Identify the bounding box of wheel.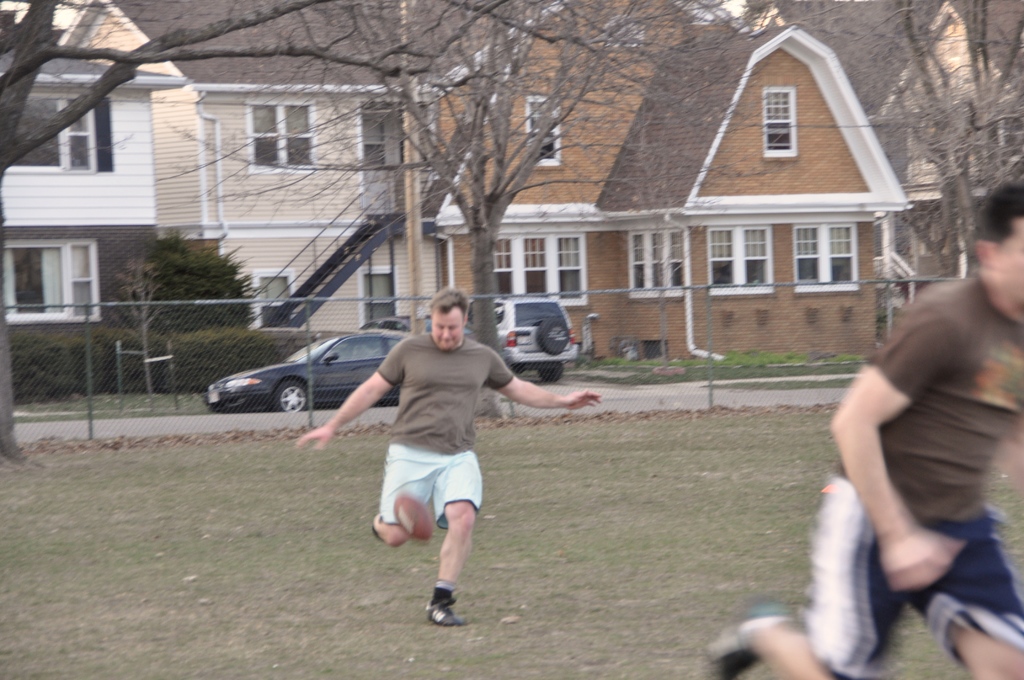
bbox=(540, 364, 564, 380).
